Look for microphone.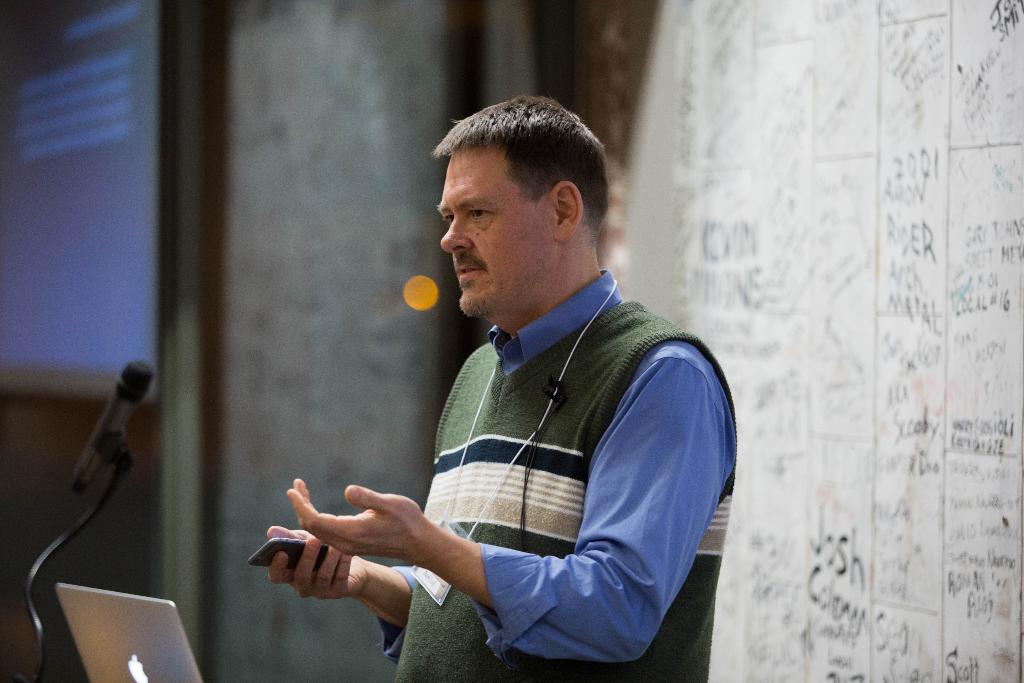
Found: {"left": 30, "top": 368, "right": 153, "bottom": 562}.
